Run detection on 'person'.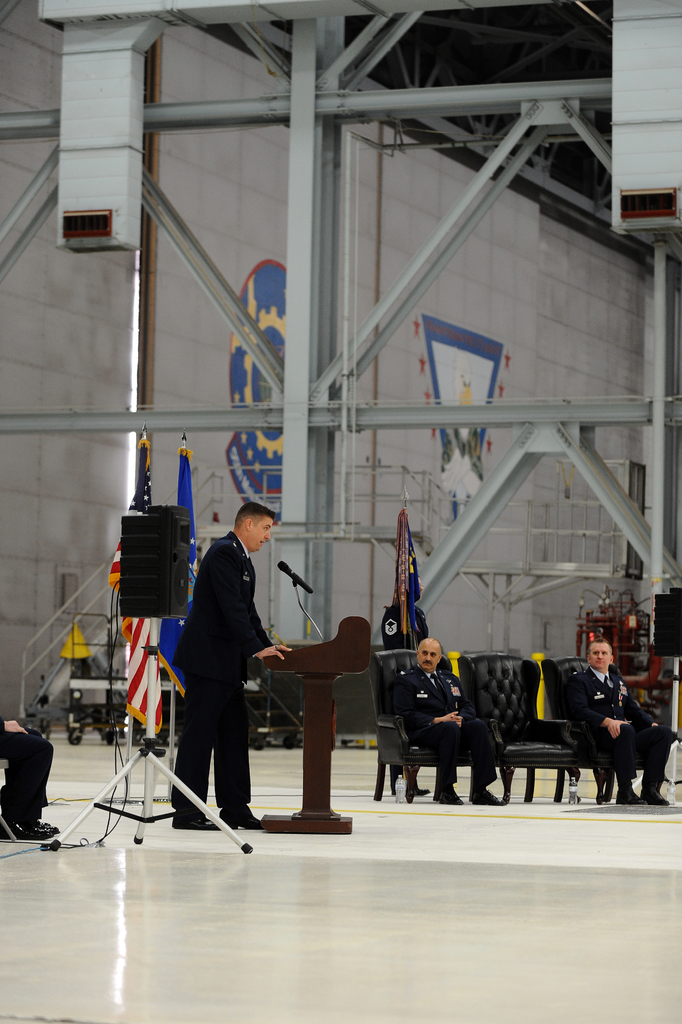
Result: 390/640/507/806.
